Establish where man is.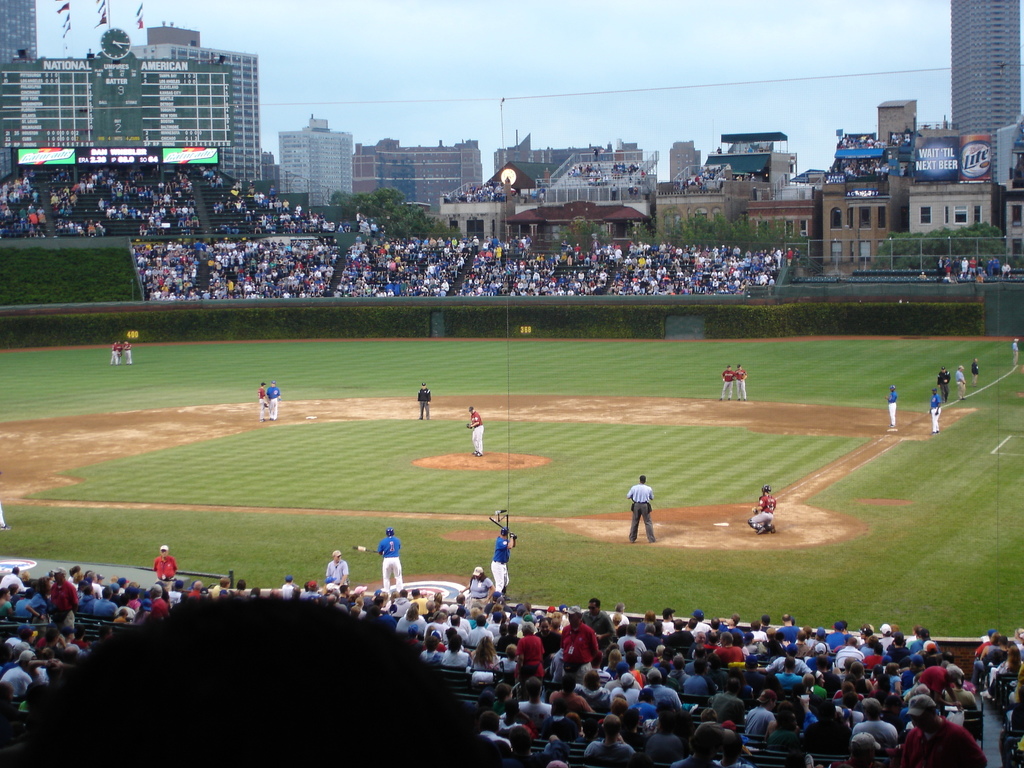
Established at 937 364 952 399.
